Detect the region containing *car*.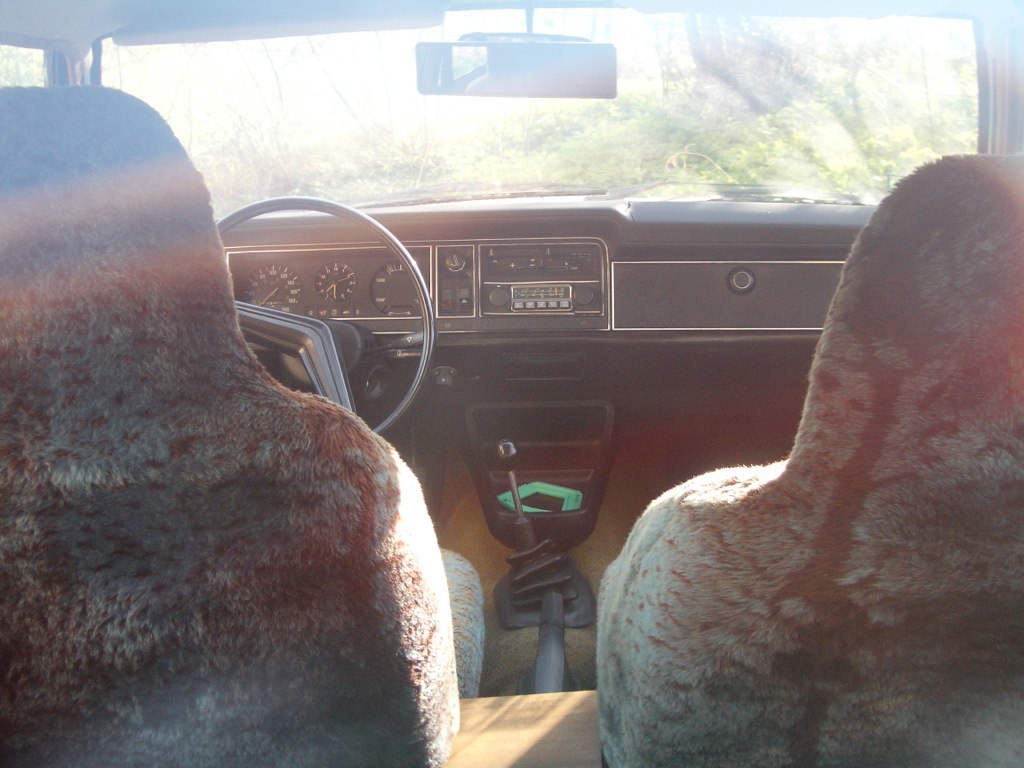
left=4, top=0, right=1023, bottom=767.
